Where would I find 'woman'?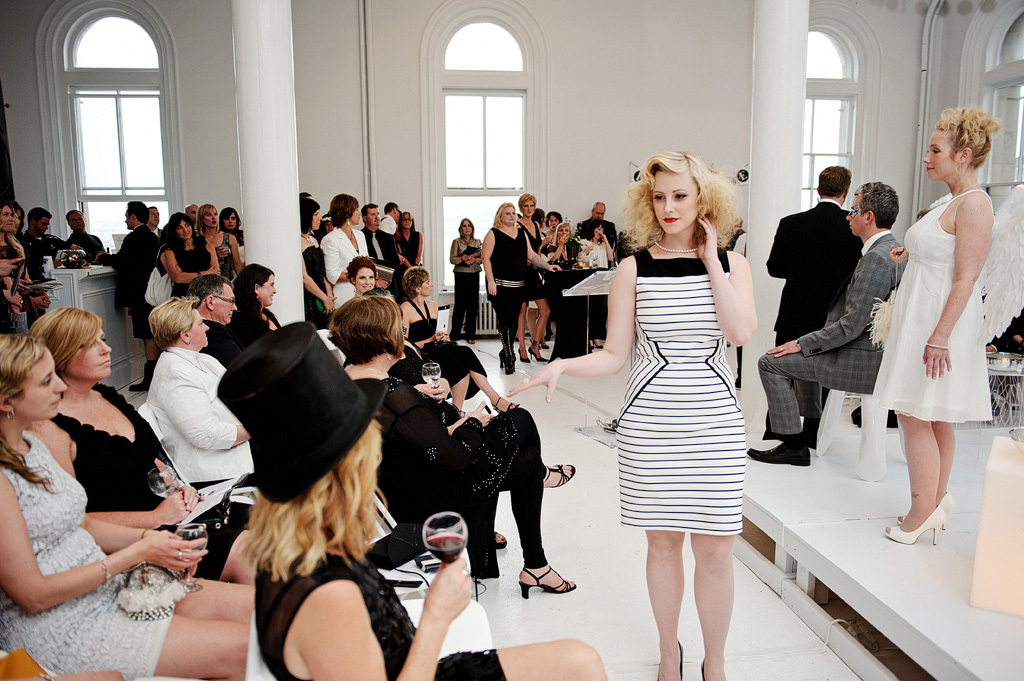
At [221, 202, 241, 249].
